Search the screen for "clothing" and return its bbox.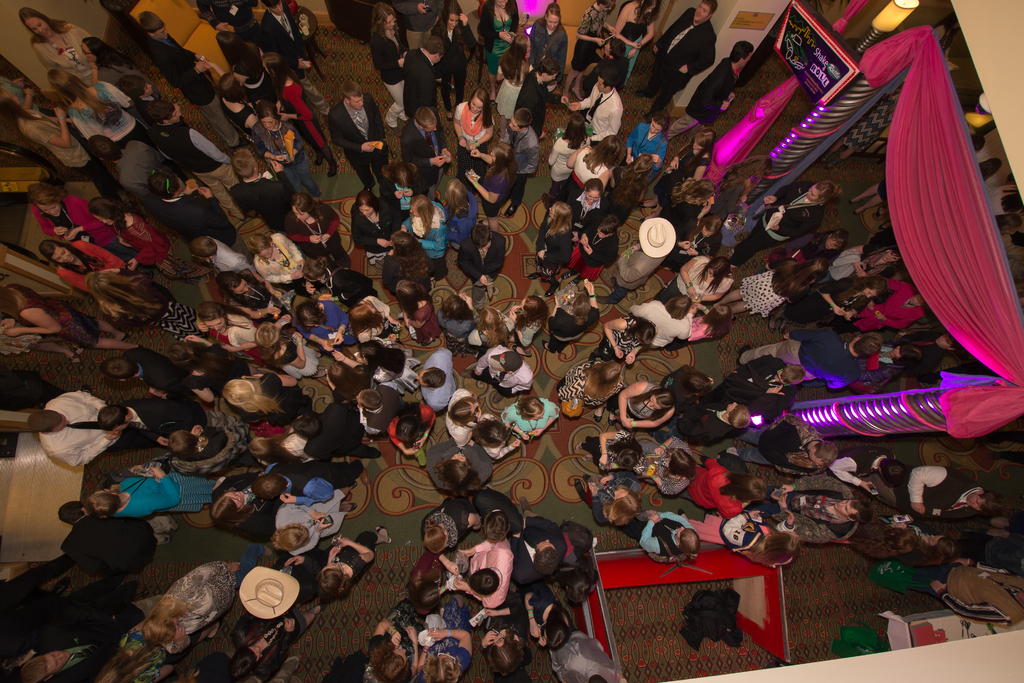
Found: rect(444, 285, 481, 344).
